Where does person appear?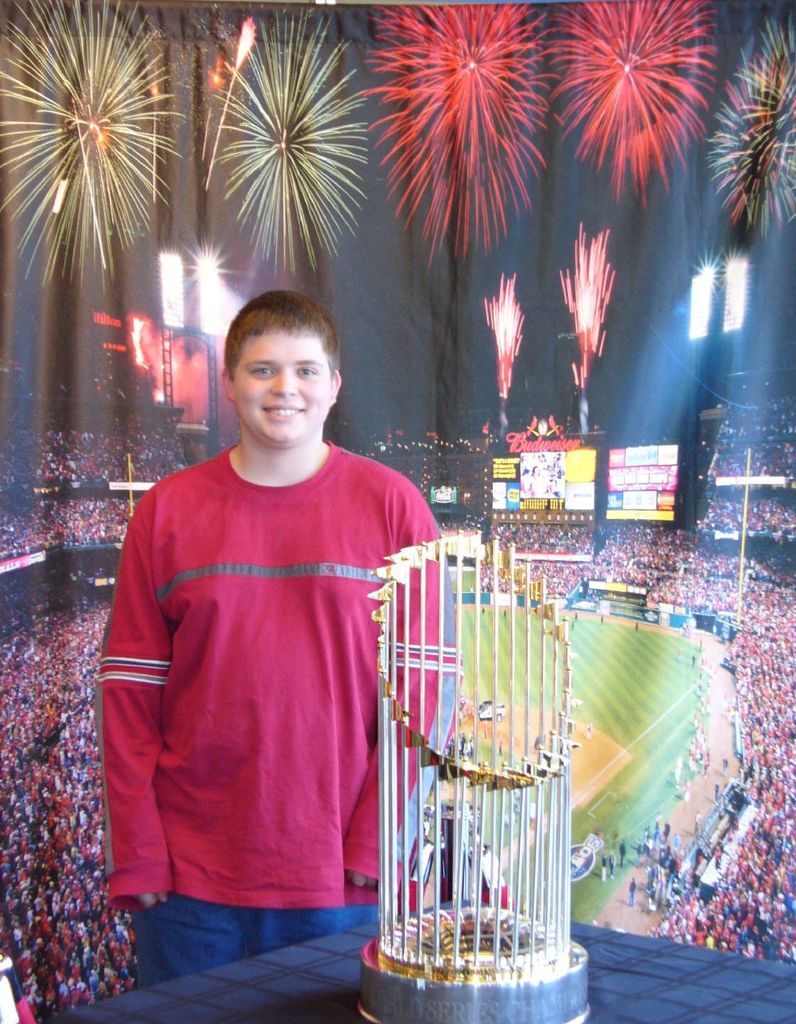
Appears at x1=598, y1=850, x2=613, y2=885.
